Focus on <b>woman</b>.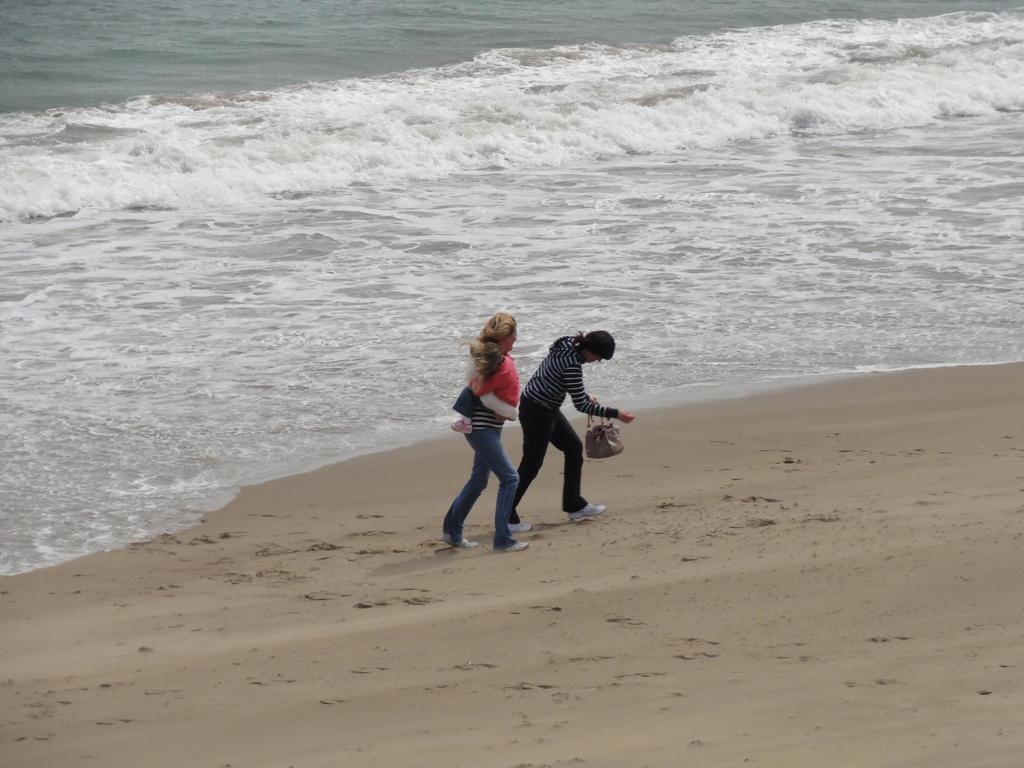
Focused at Rect(506, 325, 637, 534).
